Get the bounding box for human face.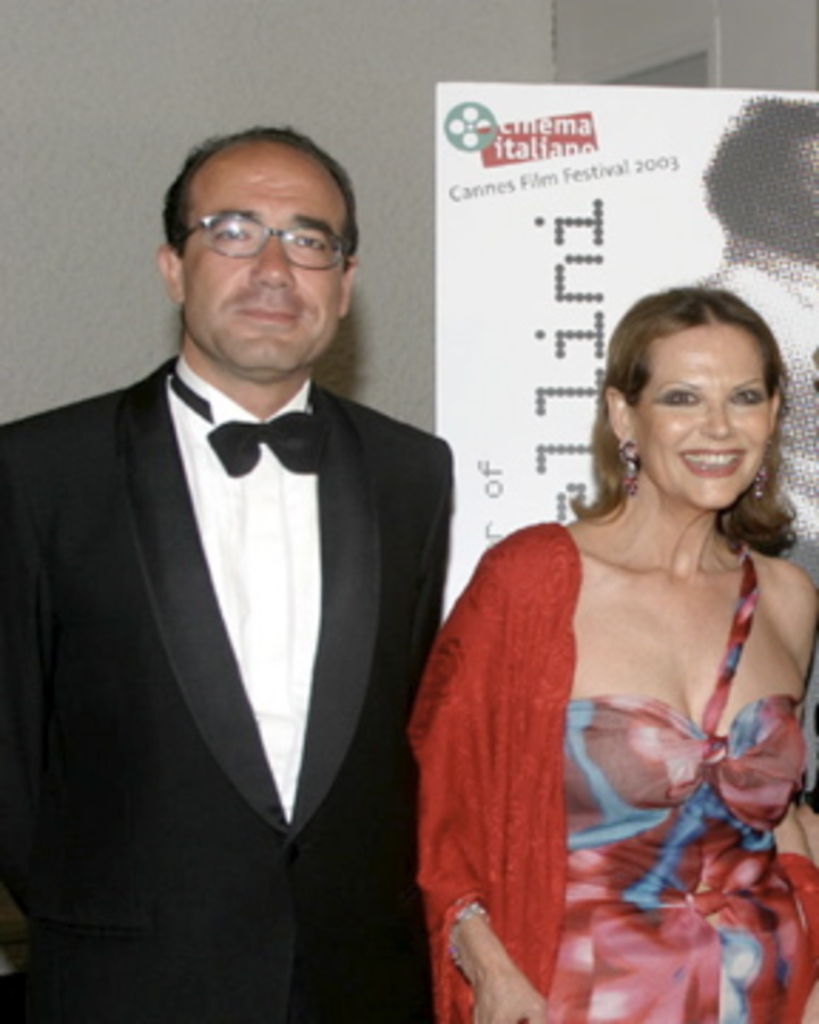
<box>626,330,776,506</box>.
